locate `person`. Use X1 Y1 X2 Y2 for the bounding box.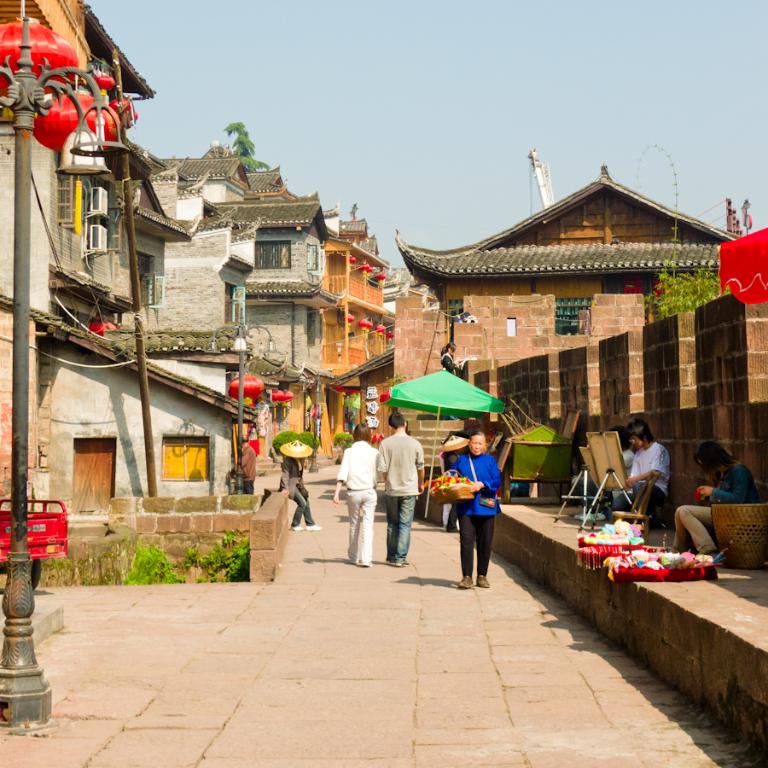
675 439 755 563.
